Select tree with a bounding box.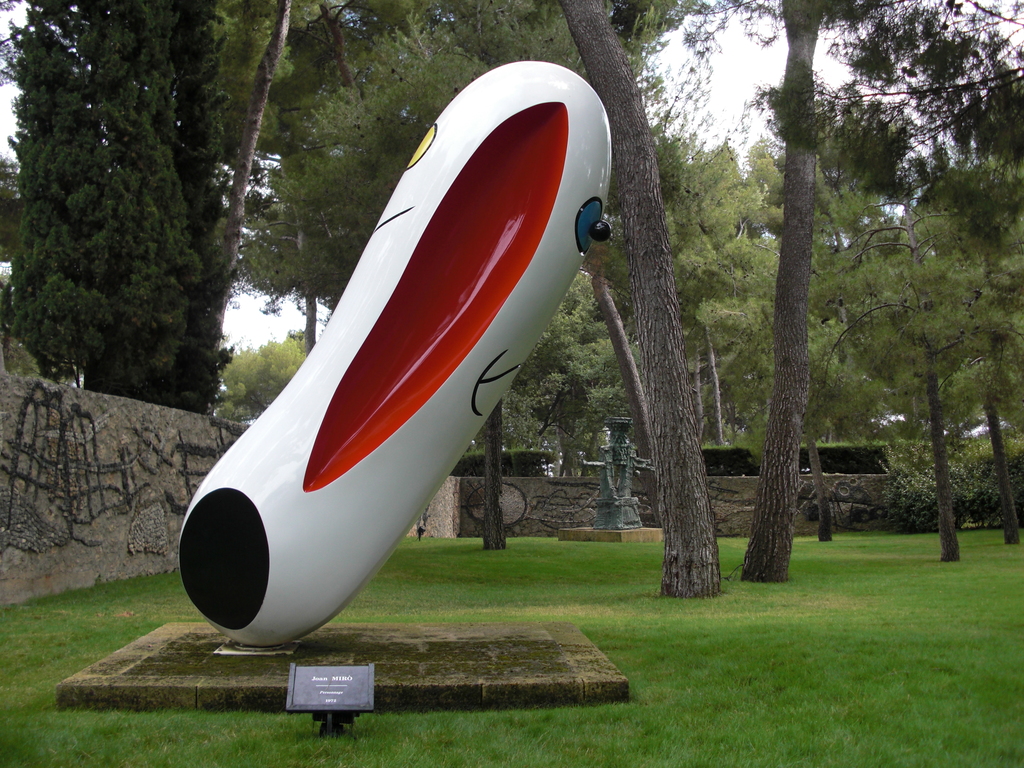
[x1=223, y1=0, x2=324, y2=420].
